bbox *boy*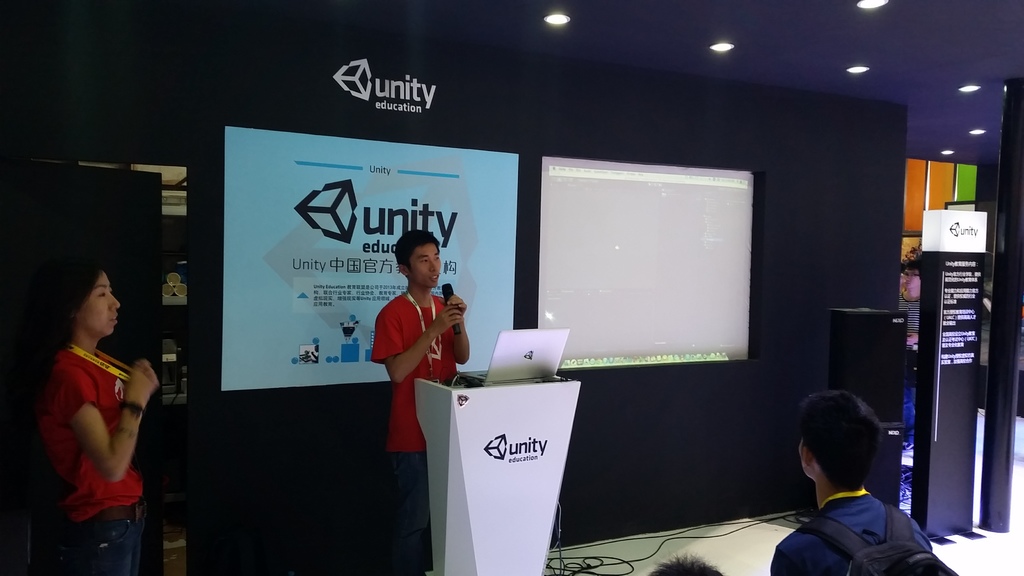
rect(371, 228, 468, 575)
